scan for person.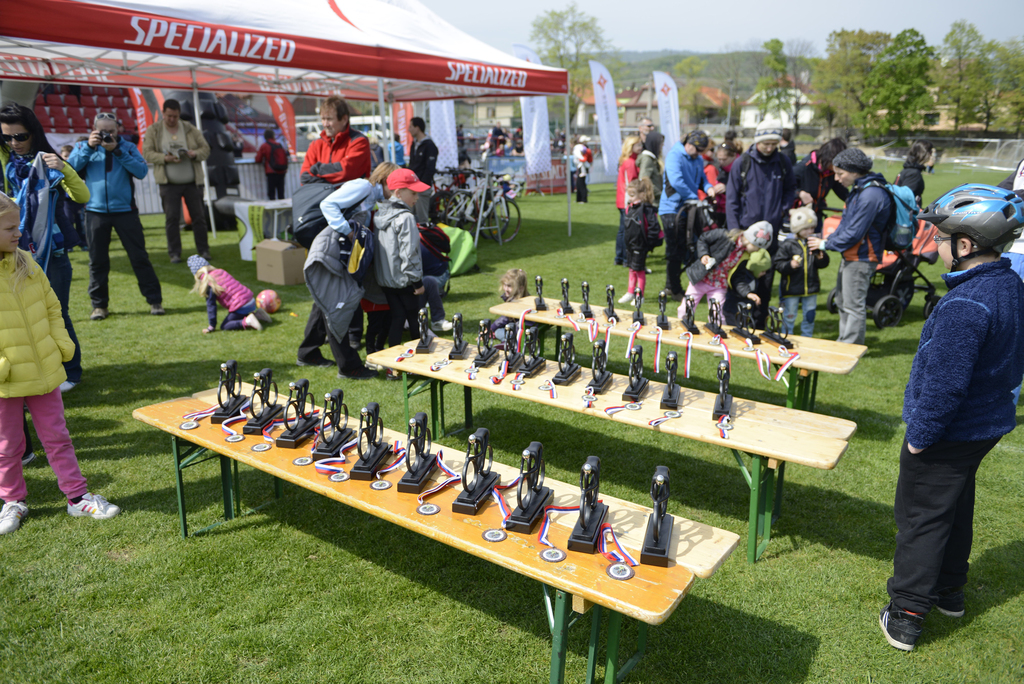
Scan result: {"left": 145, "top": 98, "right": 214, "bottom": 267}.
